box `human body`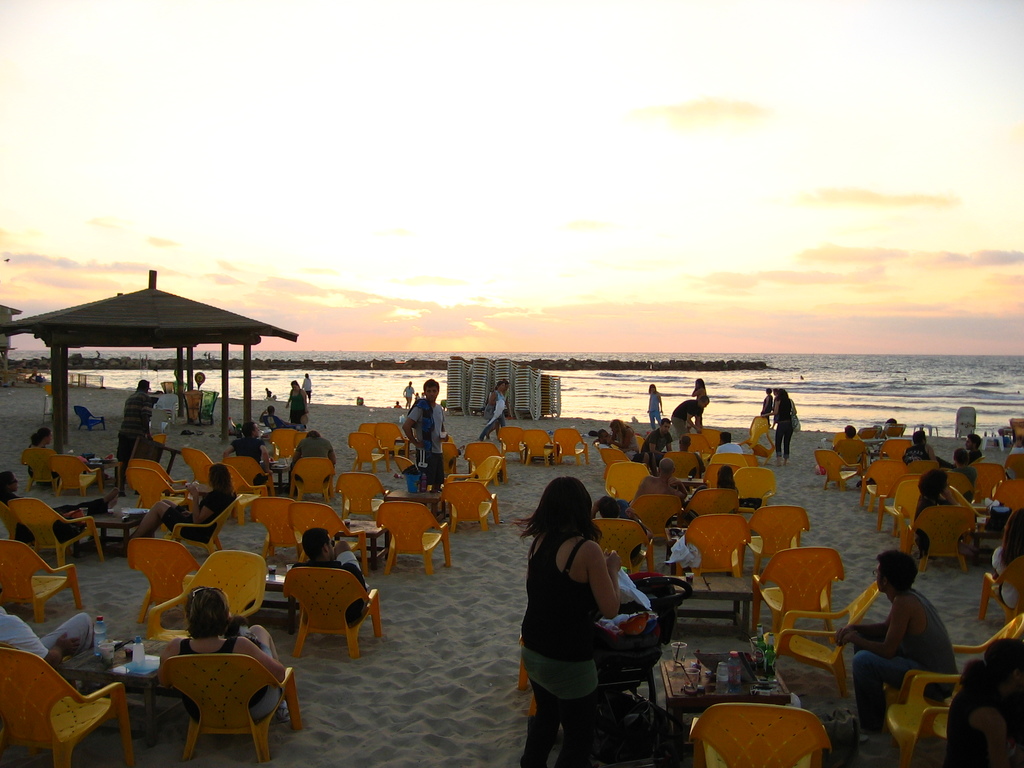
box(766, 399, 795, 469)
